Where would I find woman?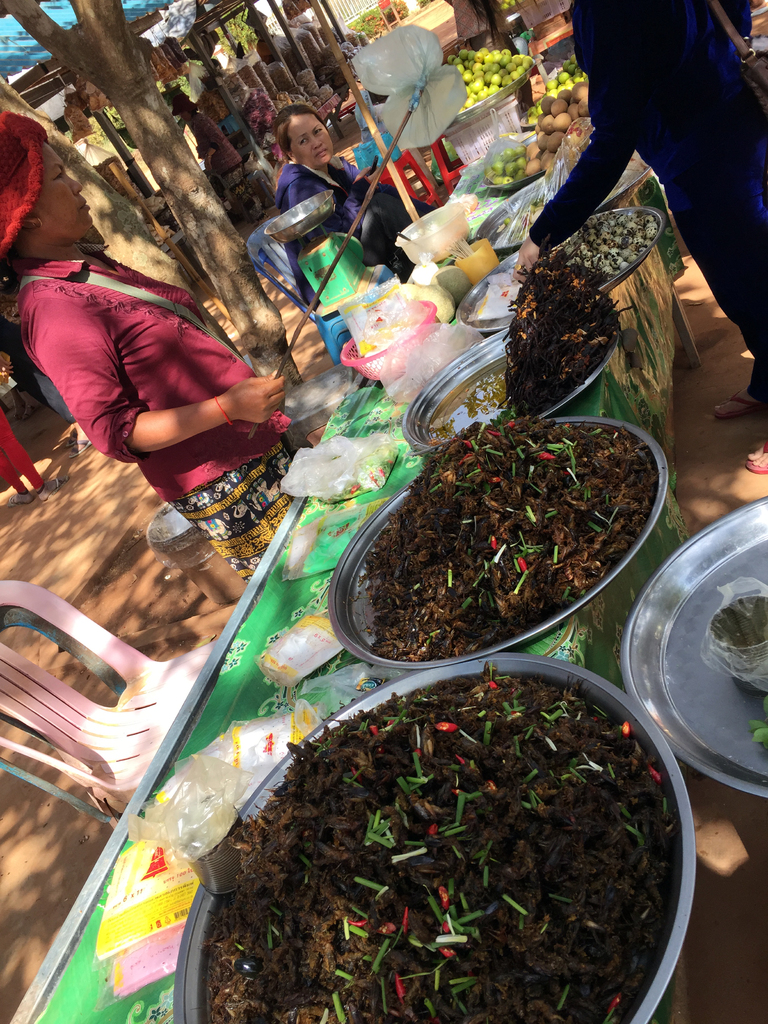
At pyautogui.locateOnScreen(0, 113, 310, 585).
